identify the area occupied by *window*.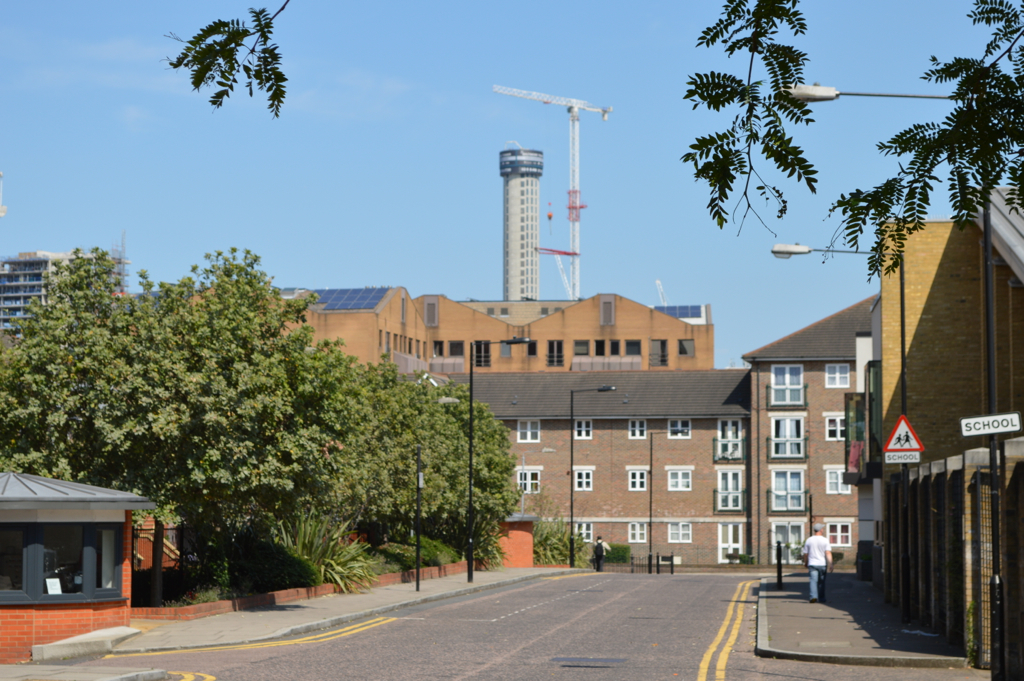
Area: x1=500, y1=341, x2=512, y2=356.
